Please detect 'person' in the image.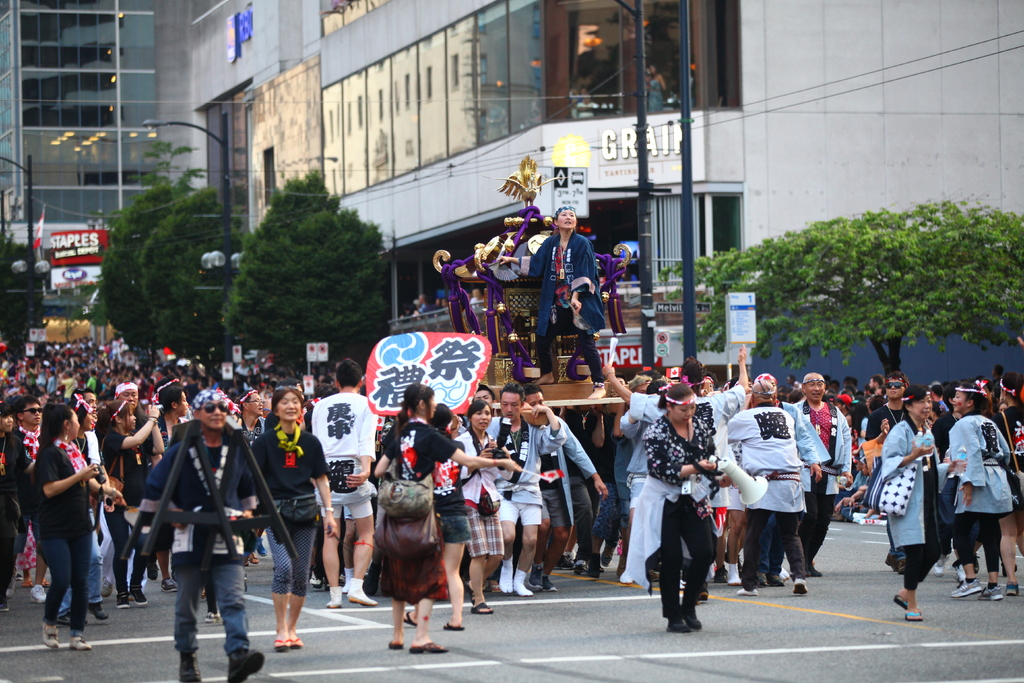
detection(20, 388, 104, 642).
